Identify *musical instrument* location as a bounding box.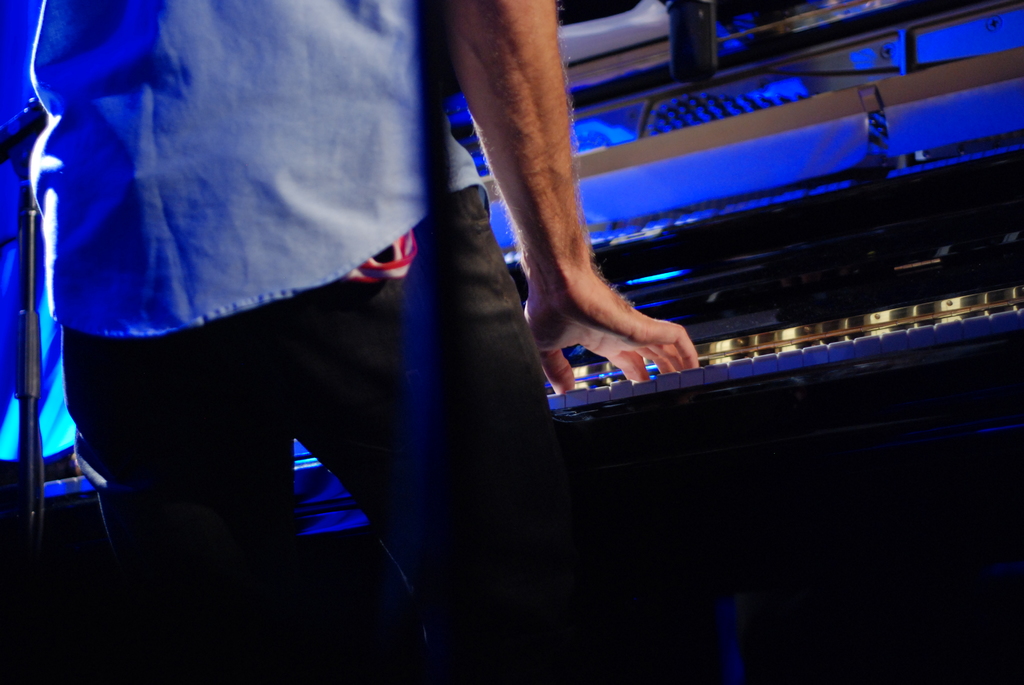
Rect(0, 0, 1023, 542).
